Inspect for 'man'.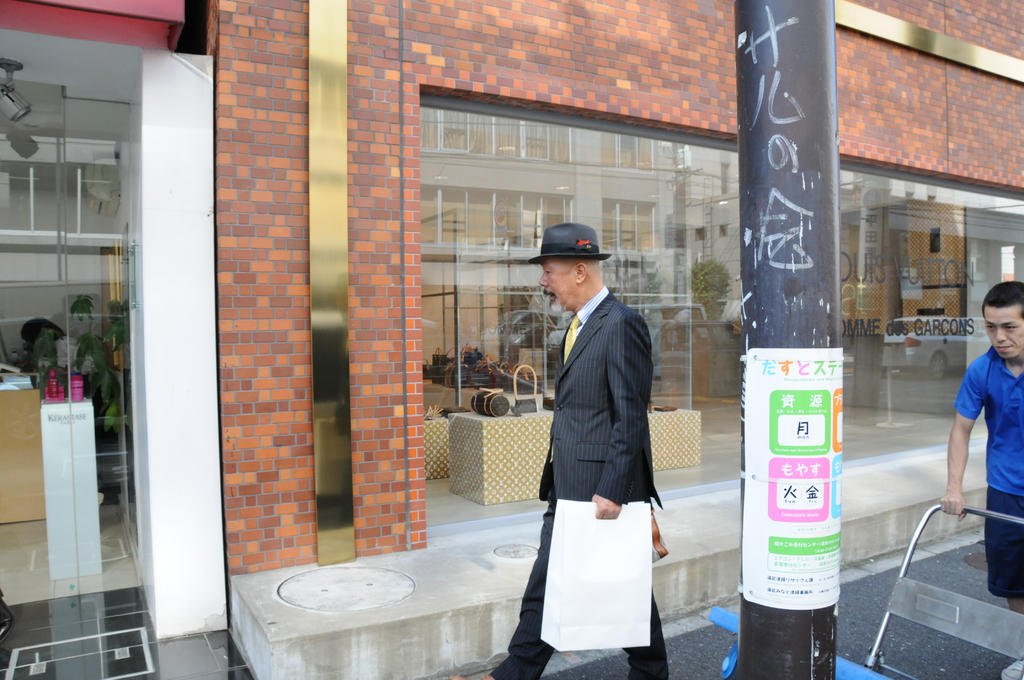
Inspection: bbox(534, 186, 691, 679).
